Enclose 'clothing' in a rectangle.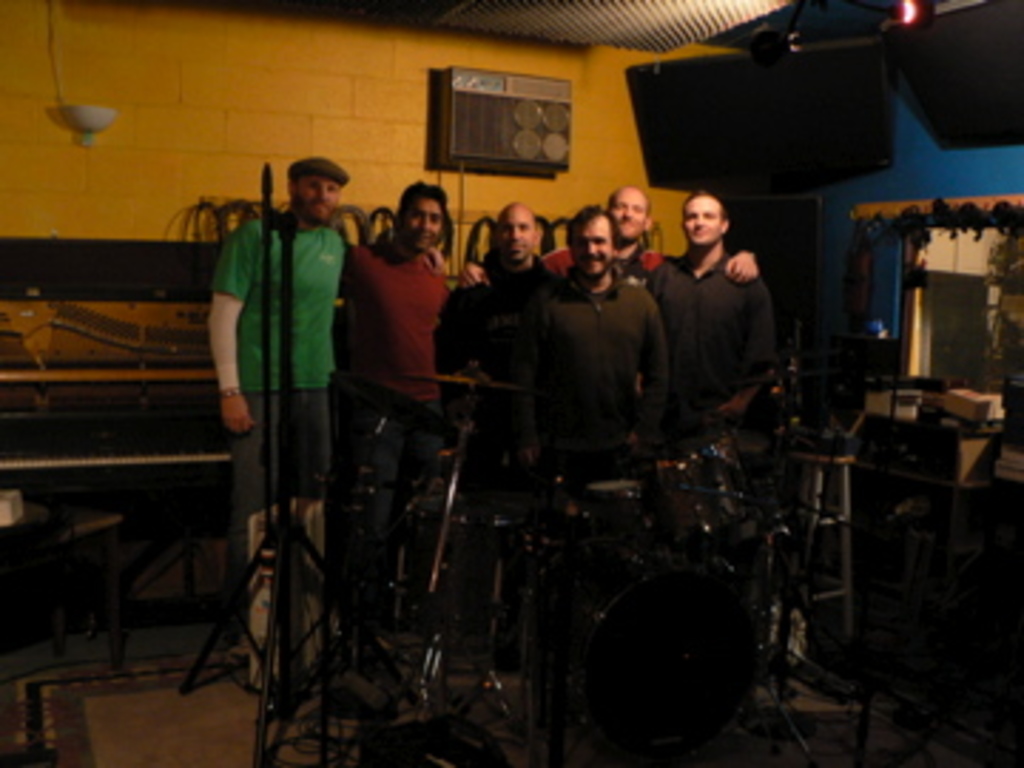
rect(521, 265, 666, 424).
